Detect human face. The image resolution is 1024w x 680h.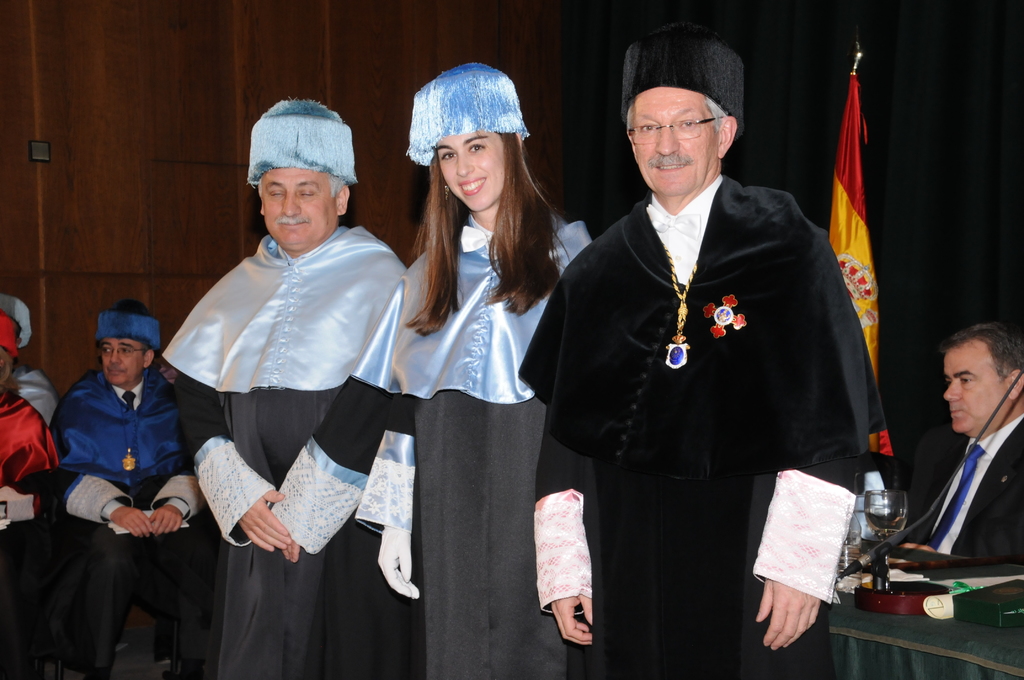
[438, 133, 504, 213].
